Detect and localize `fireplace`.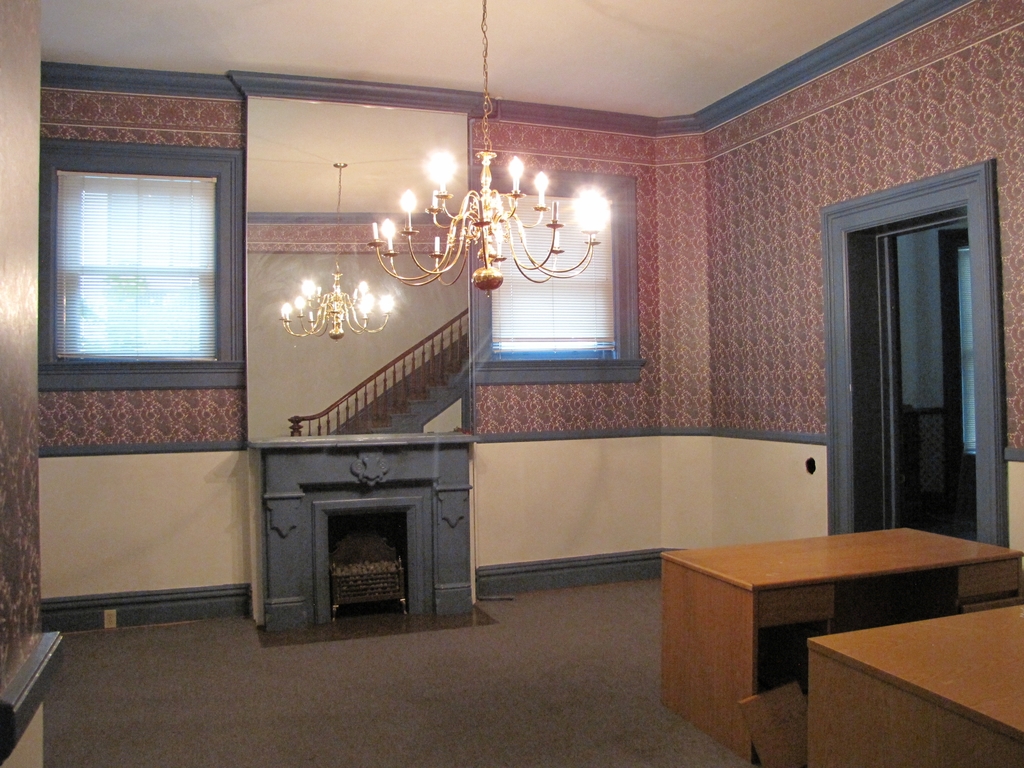
Localized at pyautogui.locateOnScreen(310, 495, 424, 623).
